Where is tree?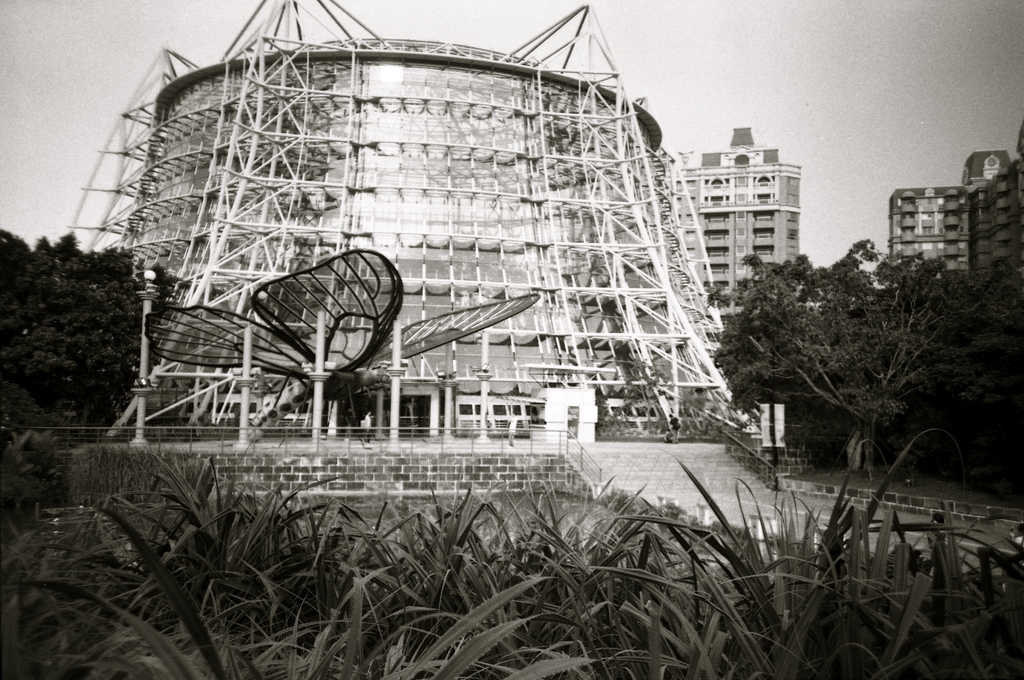
detection(0, 214, 167, 427).
